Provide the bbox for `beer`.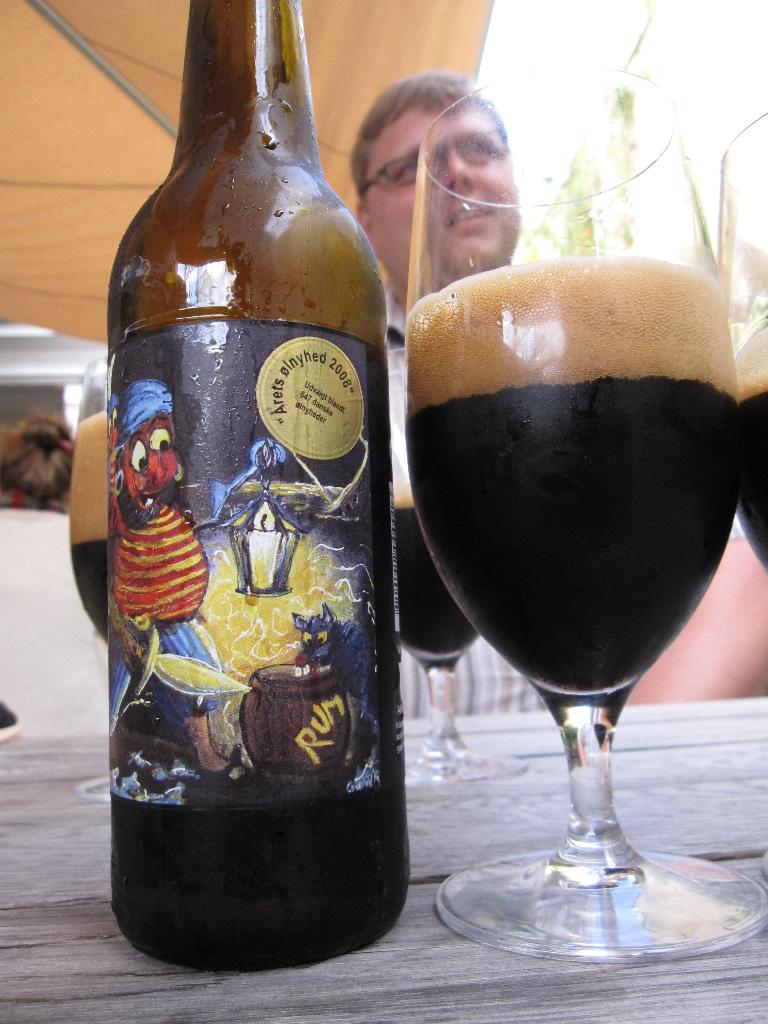
rect(105, 0, 414, 984).
